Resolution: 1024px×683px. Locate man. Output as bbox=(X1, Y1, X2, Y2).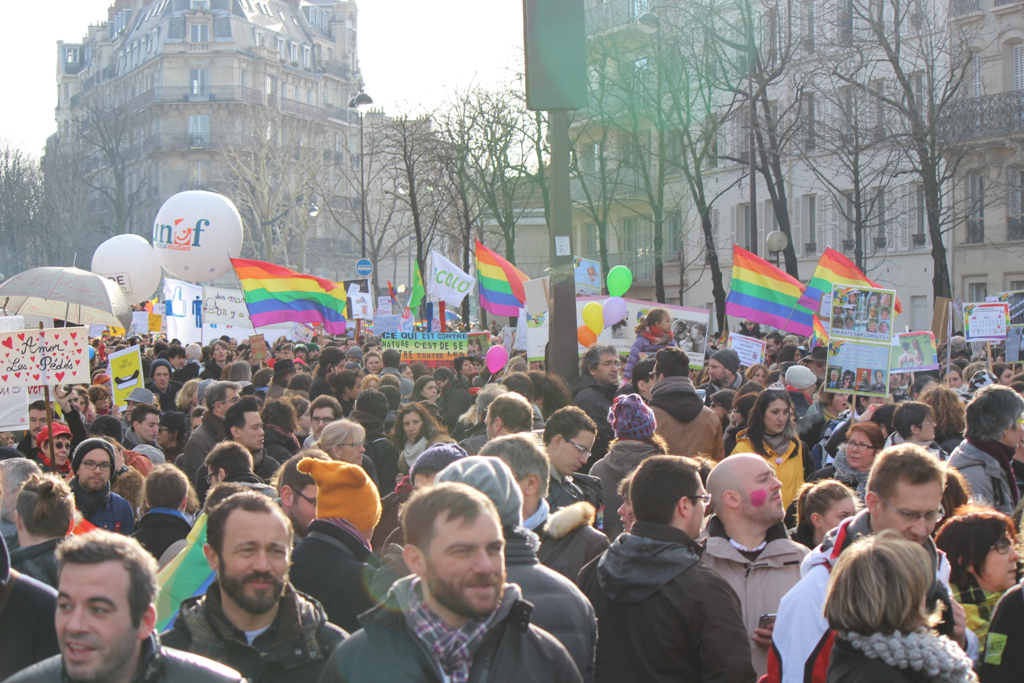
bbox=(646, 344, 733, 470).
